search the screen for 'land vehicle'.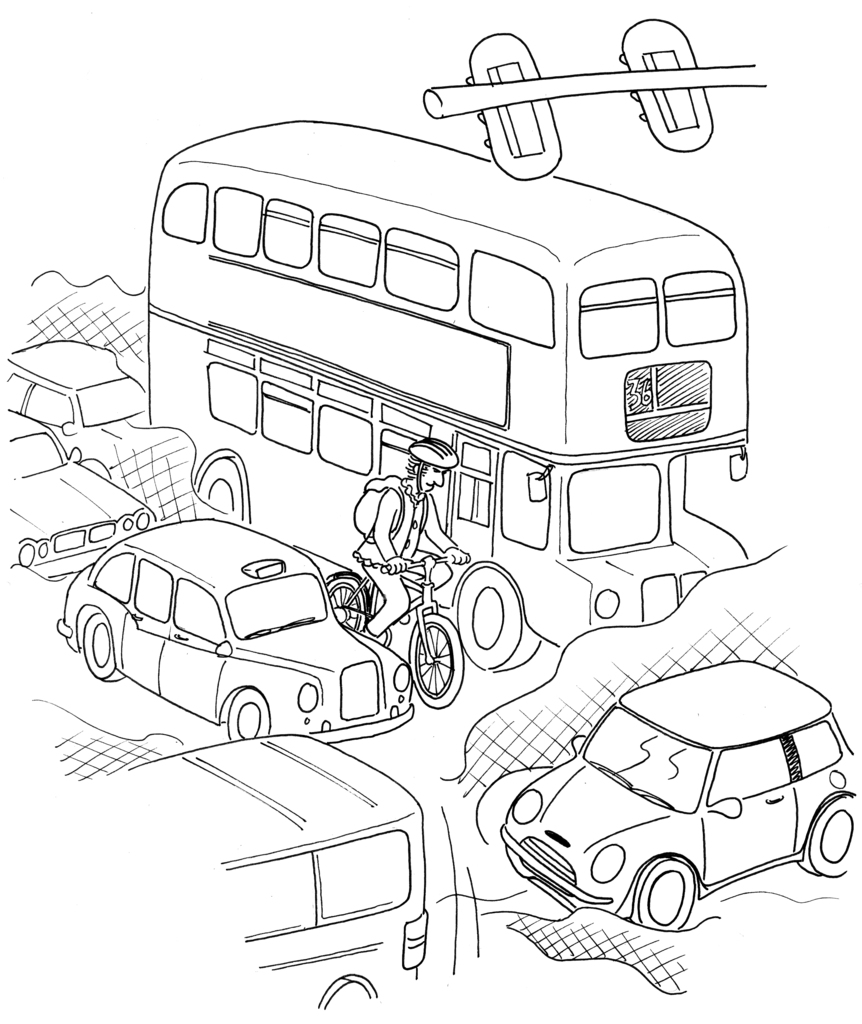
Found at 57, 525, 433, 758.
